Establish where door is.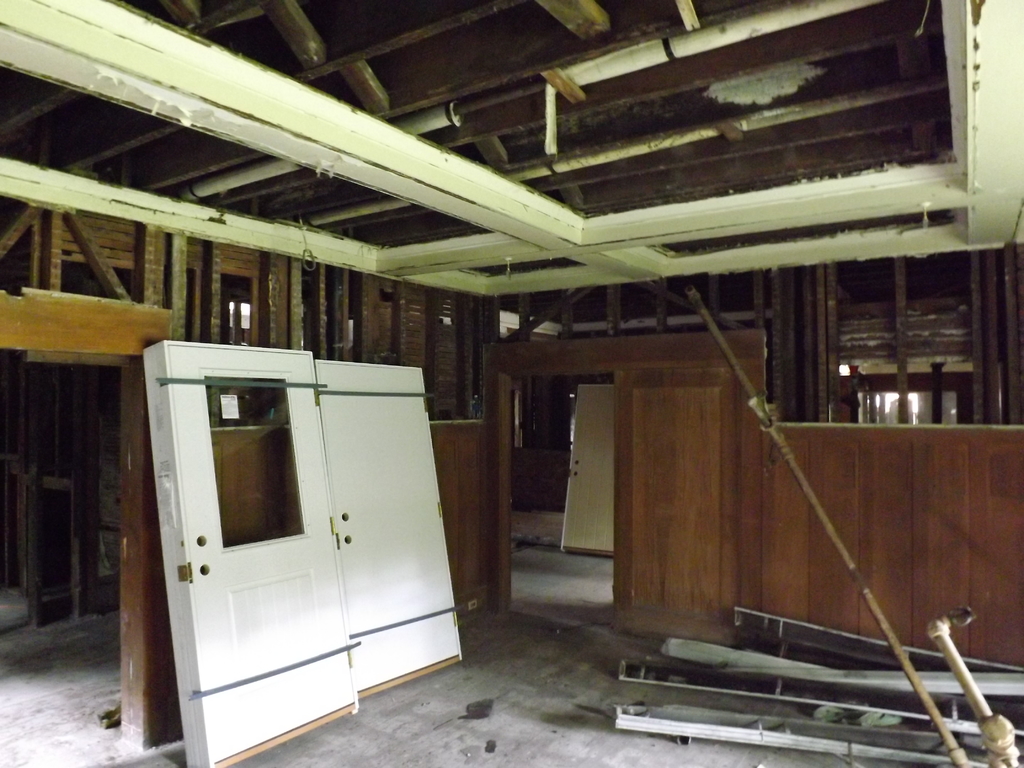
Established at <bbox>500, 369, 740, 631</bbox>.
